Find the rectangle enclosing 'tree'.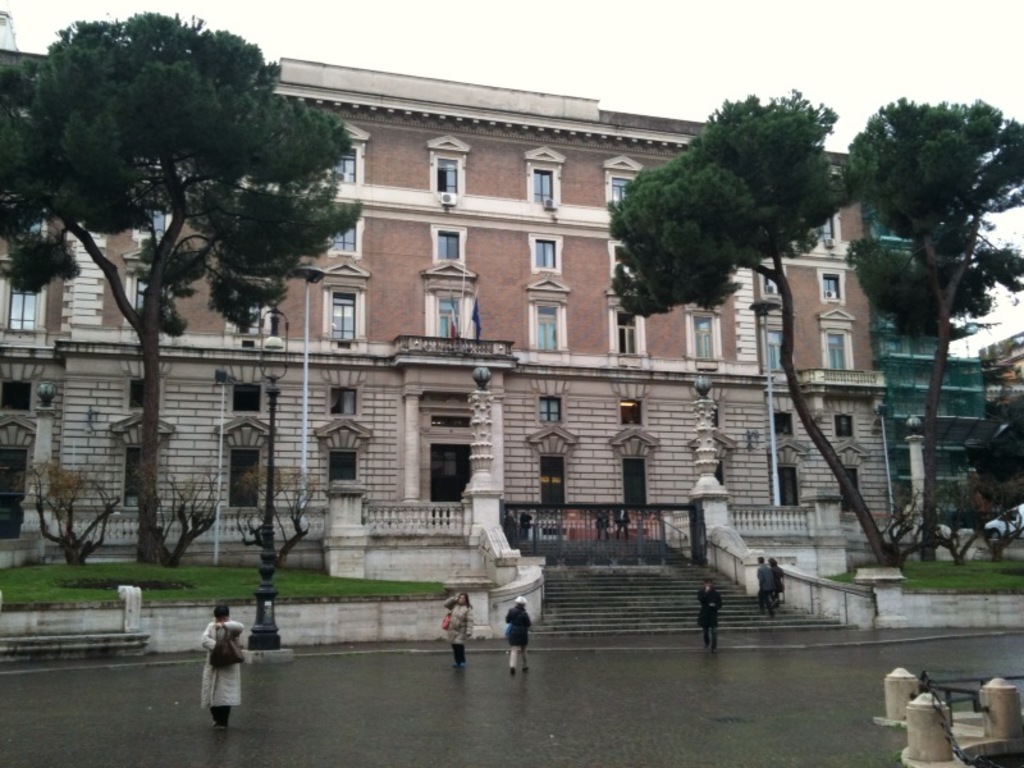
BBox(239, 461, 319, 568).
